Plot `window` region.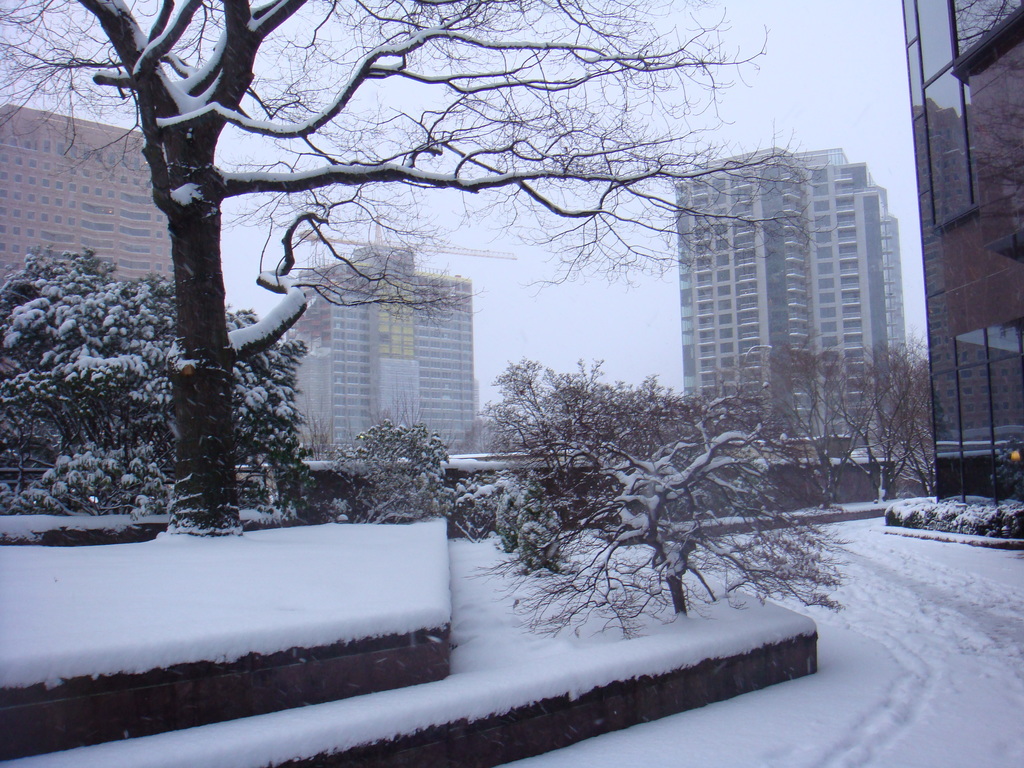
Plotted at BBox(738, 309, 762, 321).
